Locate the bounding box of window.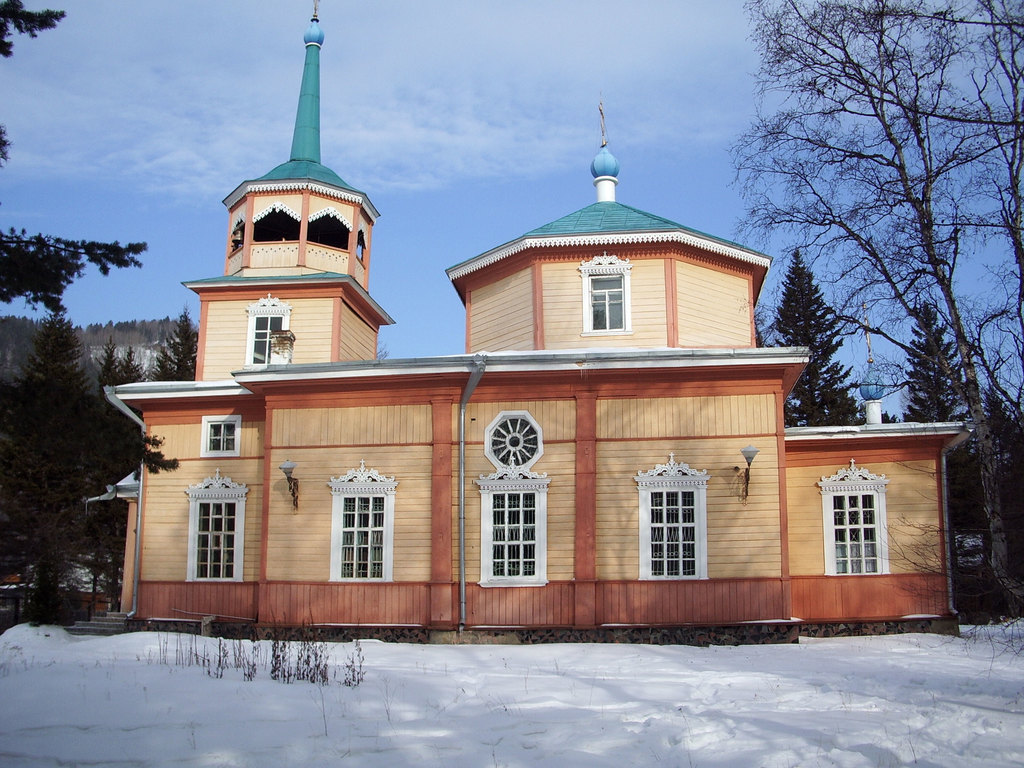
Bounding box: pyautogui.locateOnScreen(178, 468, 248, 582).
